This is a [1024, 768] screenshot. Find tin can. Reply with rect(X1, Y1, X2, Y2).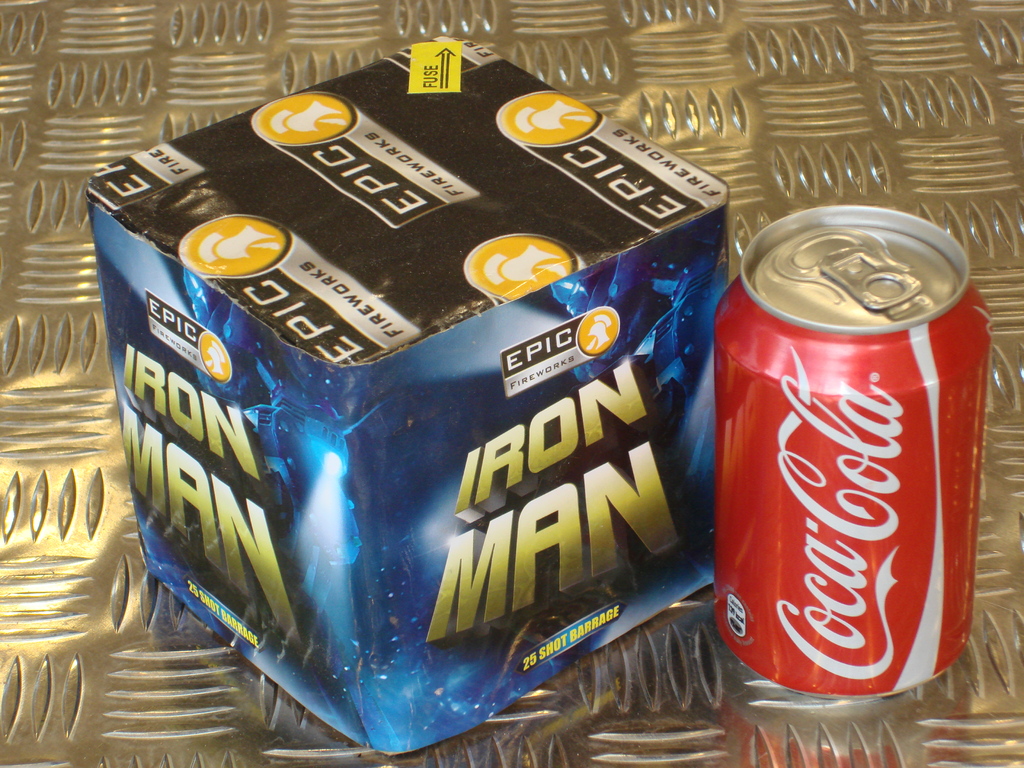
rect(713, 206, 993, 696).
